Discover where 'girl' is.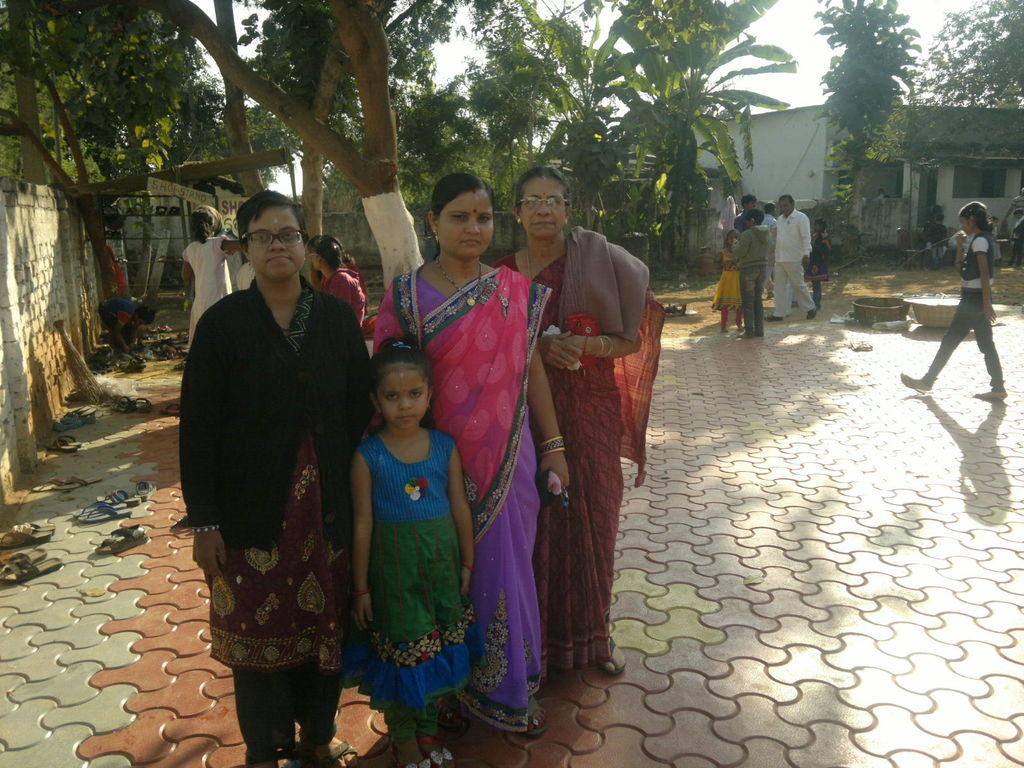
Discovered at <region>337, 335, 477, 767</region>.
